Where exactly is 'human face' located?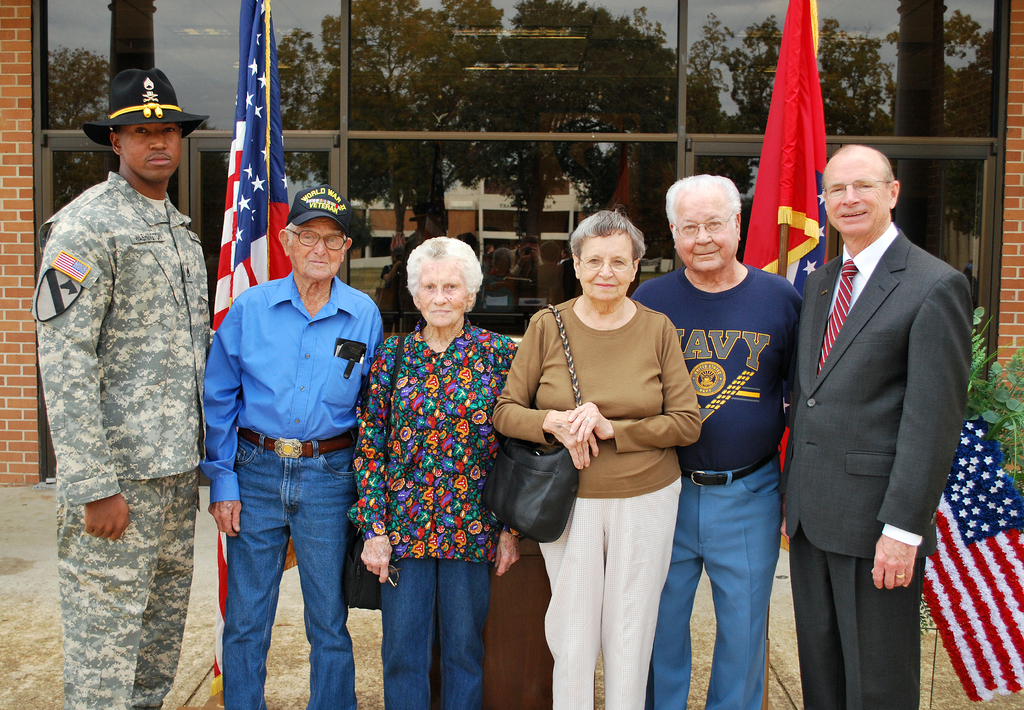
Its bounding box is [675,194,735,268].
